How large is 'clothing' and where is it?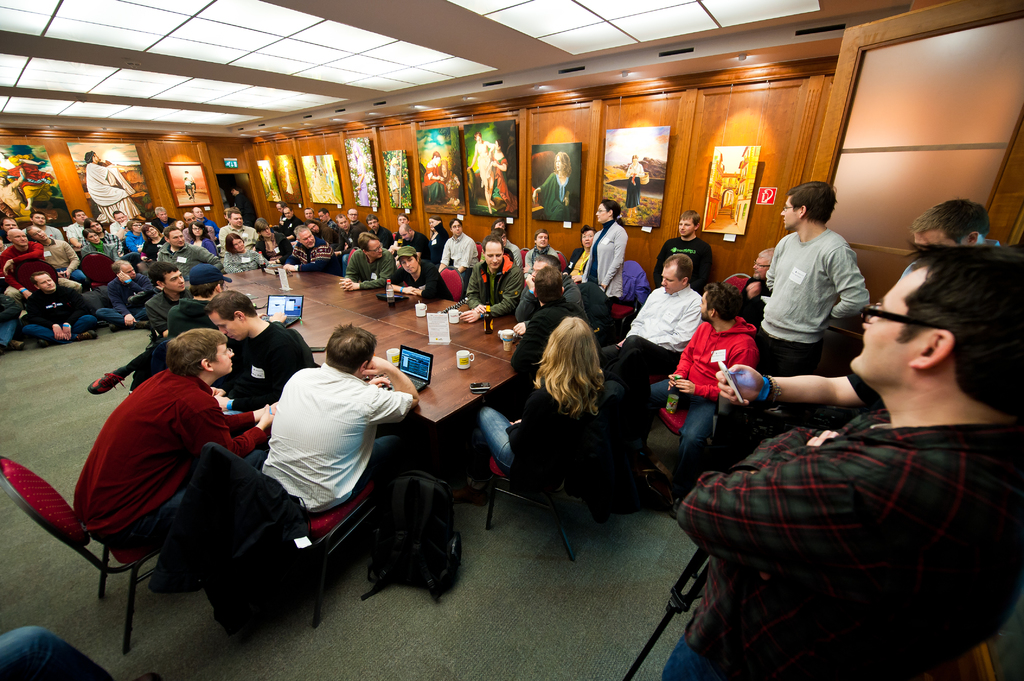
Bounding box: select_region(140, 287, 179, 342).
